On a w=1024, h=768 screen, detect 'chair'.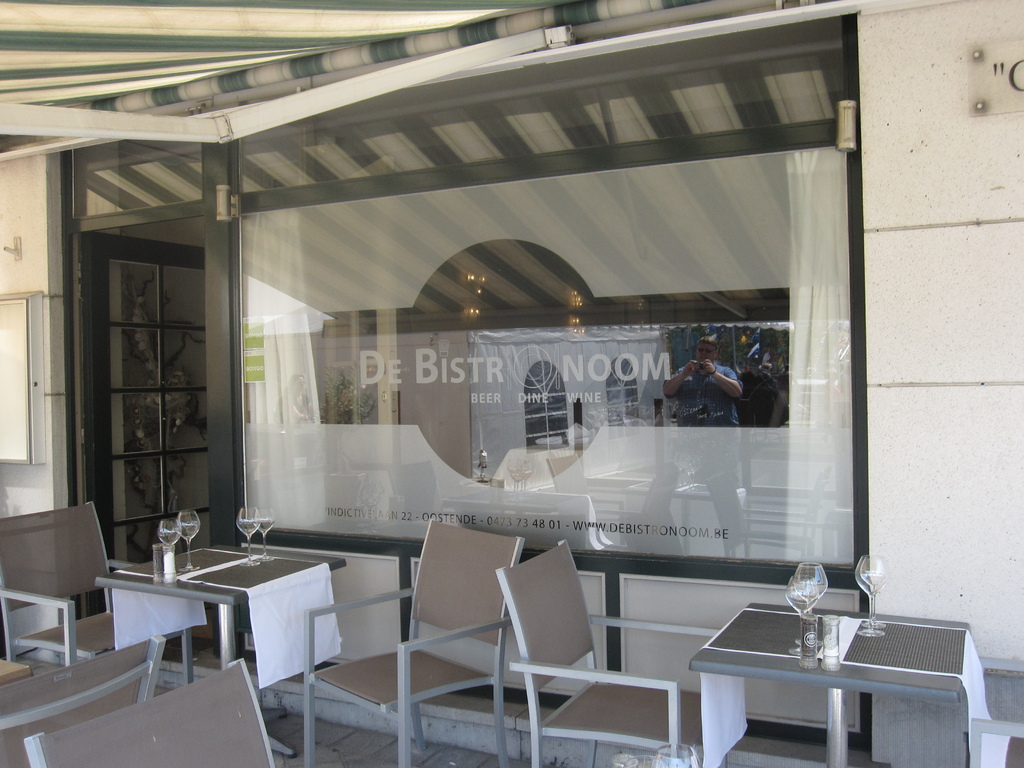
<bbox>497, 539, 723, 767</bbox>.
